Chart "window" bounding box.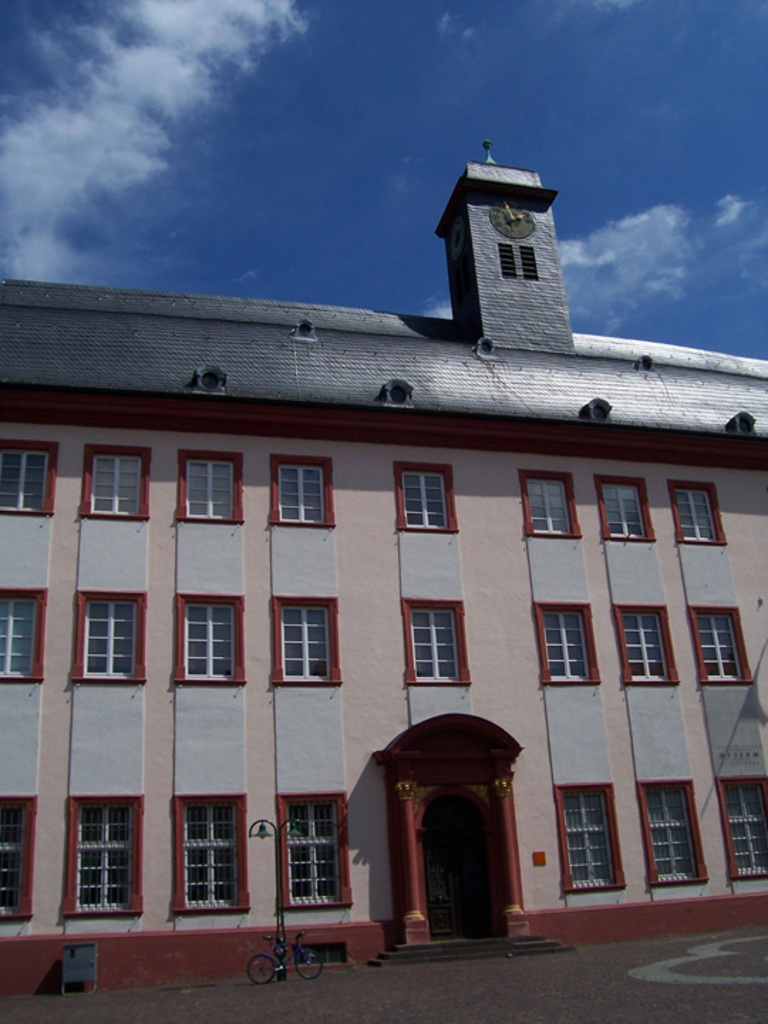
Charted: [left=178, top=587, right=246, bottom=686].
